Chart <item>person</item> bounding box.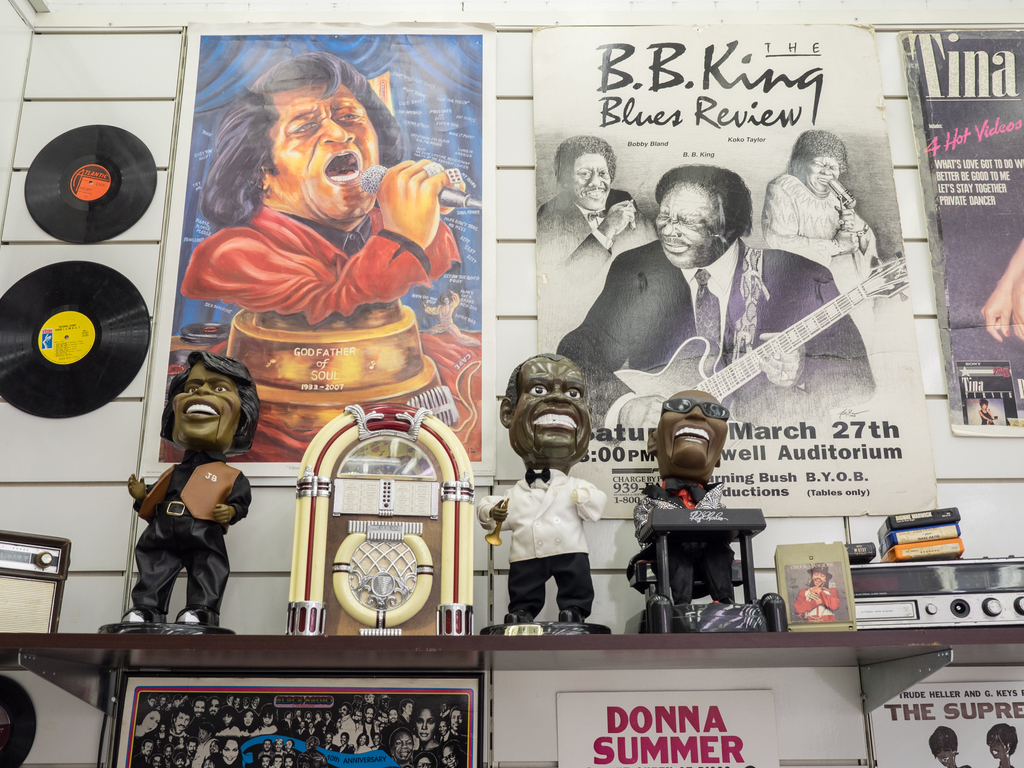
Charted: <region>422, 293, 482, 344</region>.
